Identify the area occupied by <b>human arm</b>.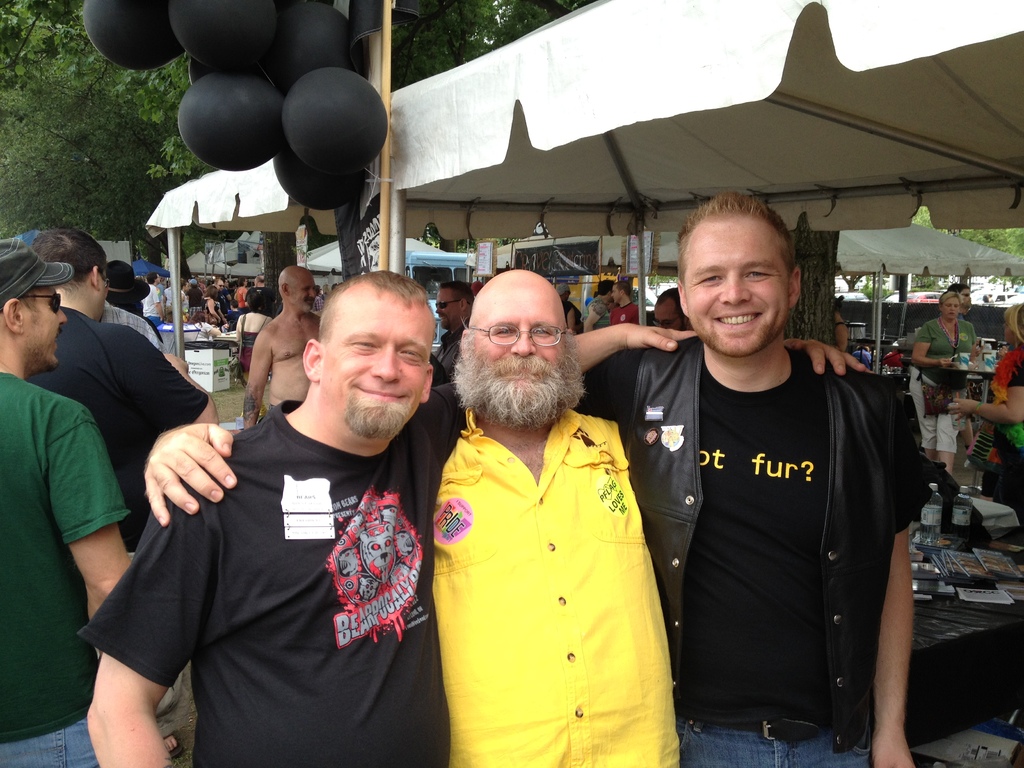
Area: [138, 417, 242, 533].
